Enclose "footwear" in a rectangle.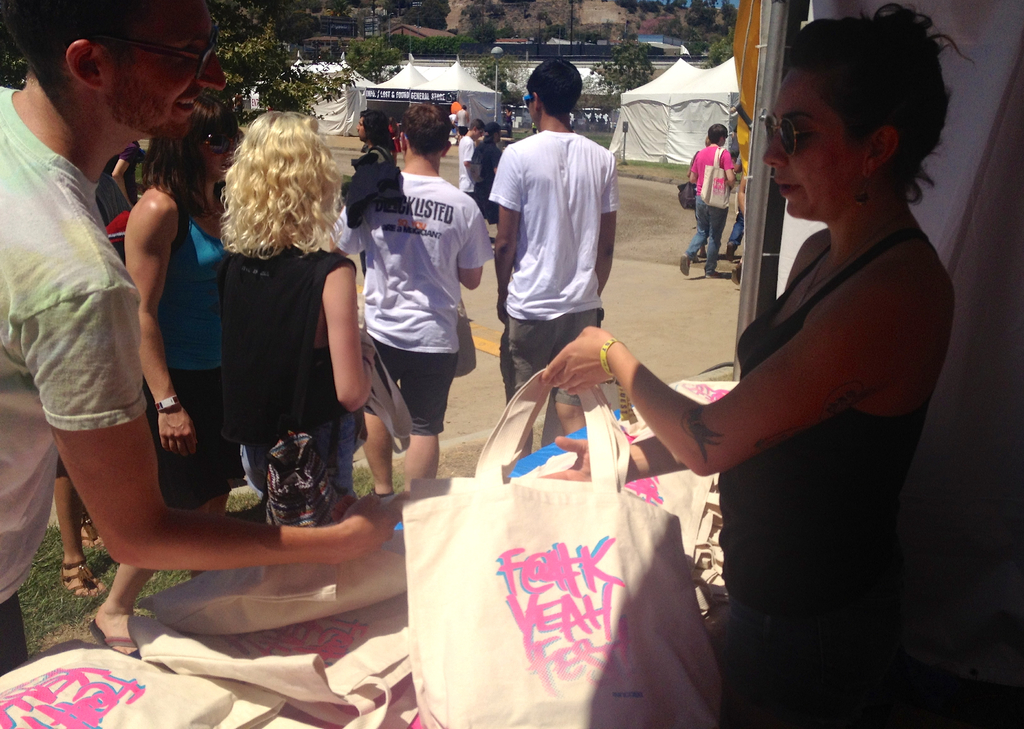
x1=90, y1=621, x2=139, y2=655.
